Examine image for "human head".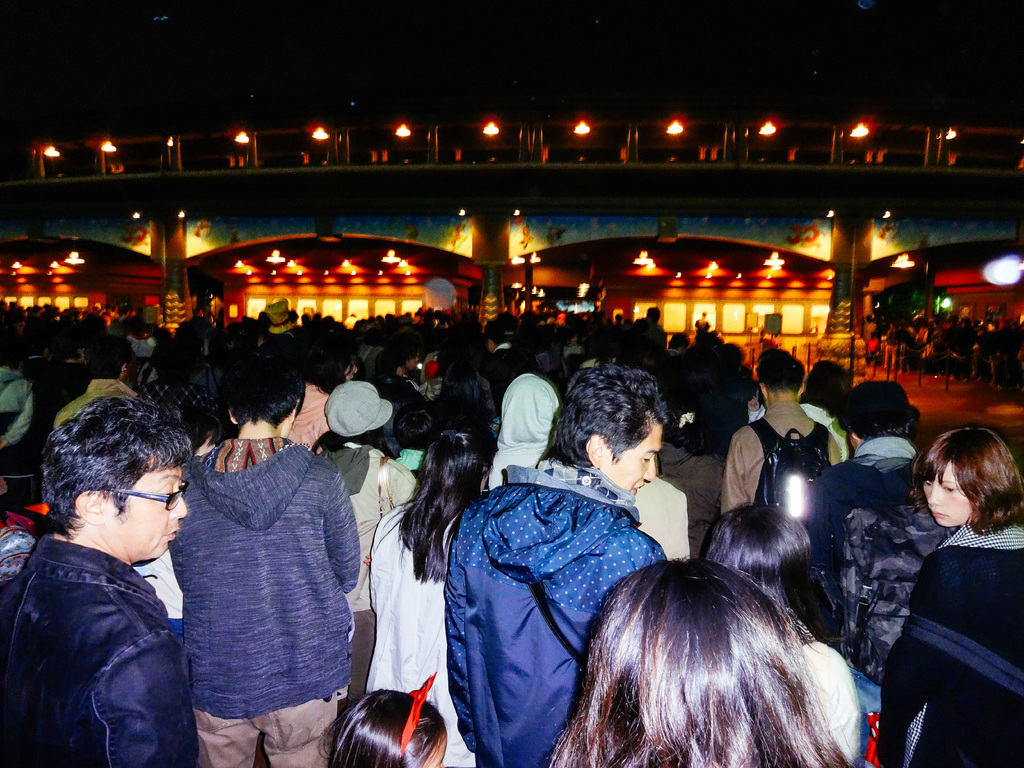
Examination result: select_region(39, 388, 191, 565).
